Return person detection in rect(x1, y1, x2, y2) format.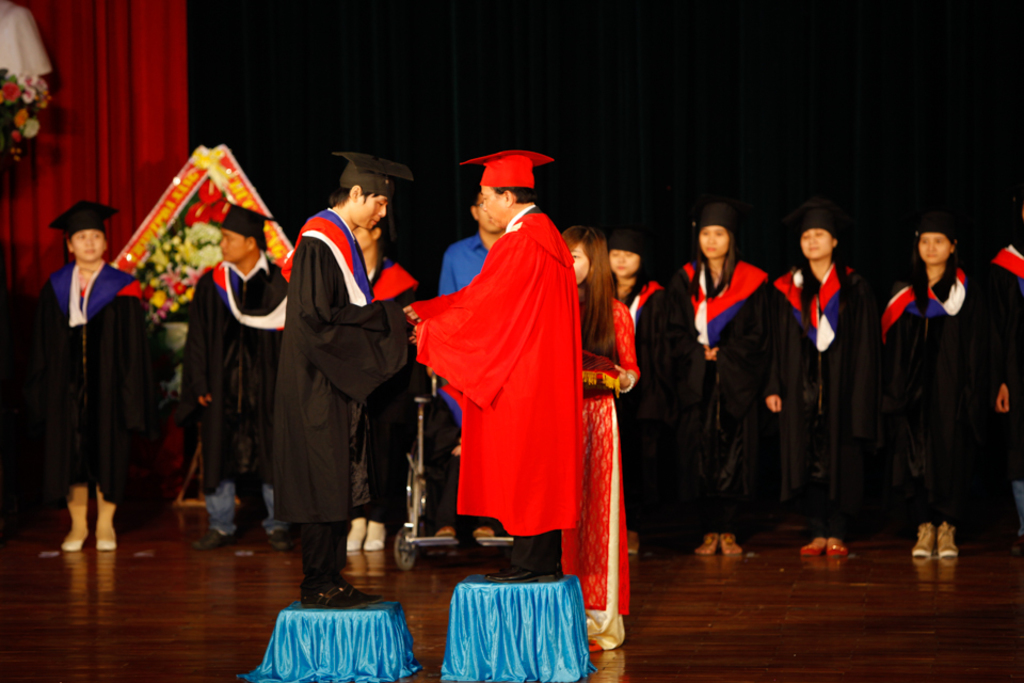
rect(881, 210, 997, 566).
